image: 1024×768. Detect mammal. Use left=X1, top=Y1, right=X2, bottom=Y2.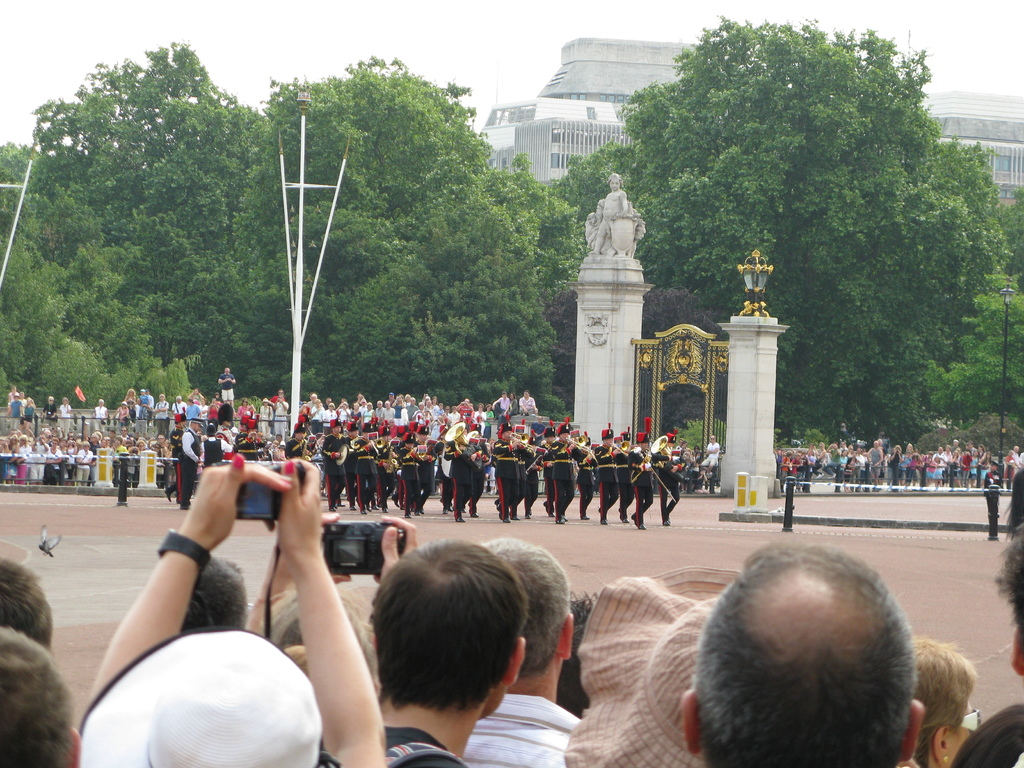
left=956, top=527, right=1023, bottom=767.
